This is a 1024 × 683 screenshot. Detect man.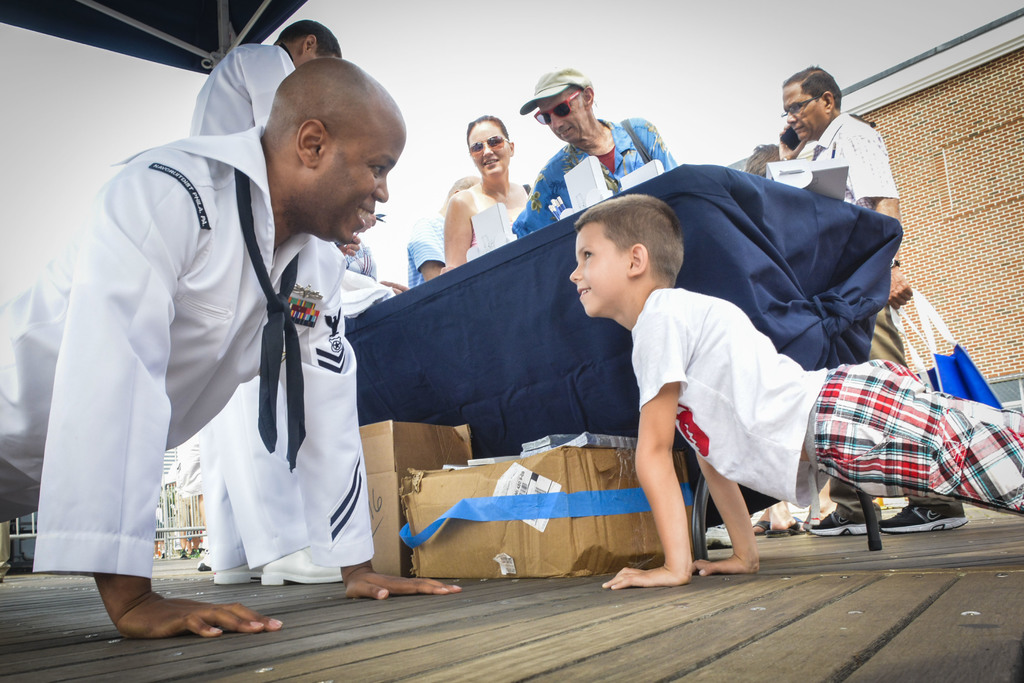
bbox(0, 54, 463, 646).
